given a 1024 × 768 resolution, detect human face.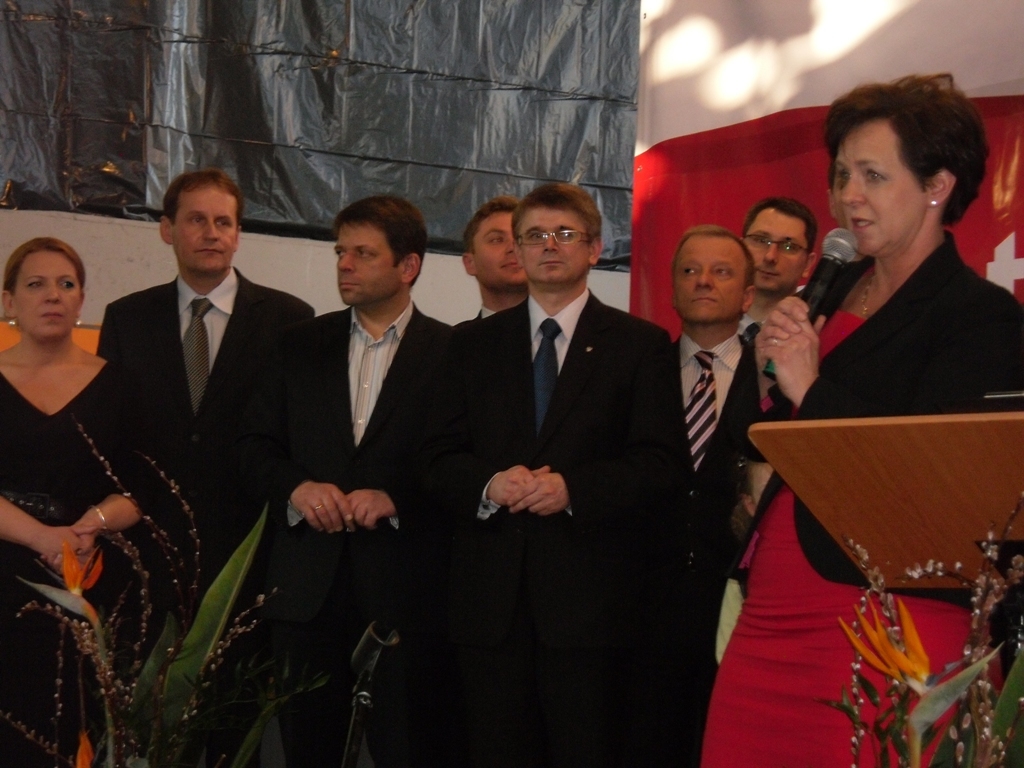
519,205,585,278.
